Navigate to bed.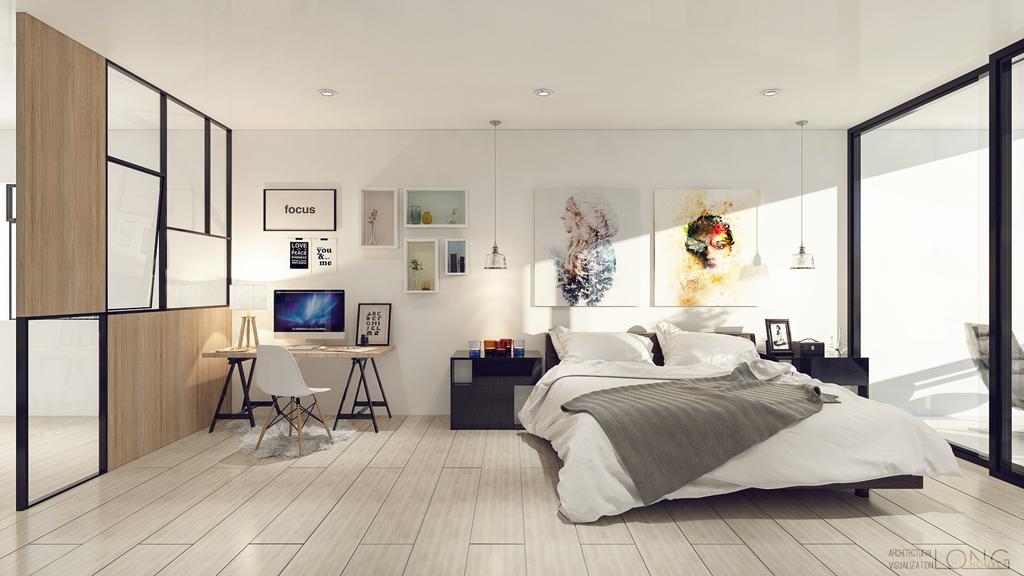
Navigation target: 497:292:925:519.
